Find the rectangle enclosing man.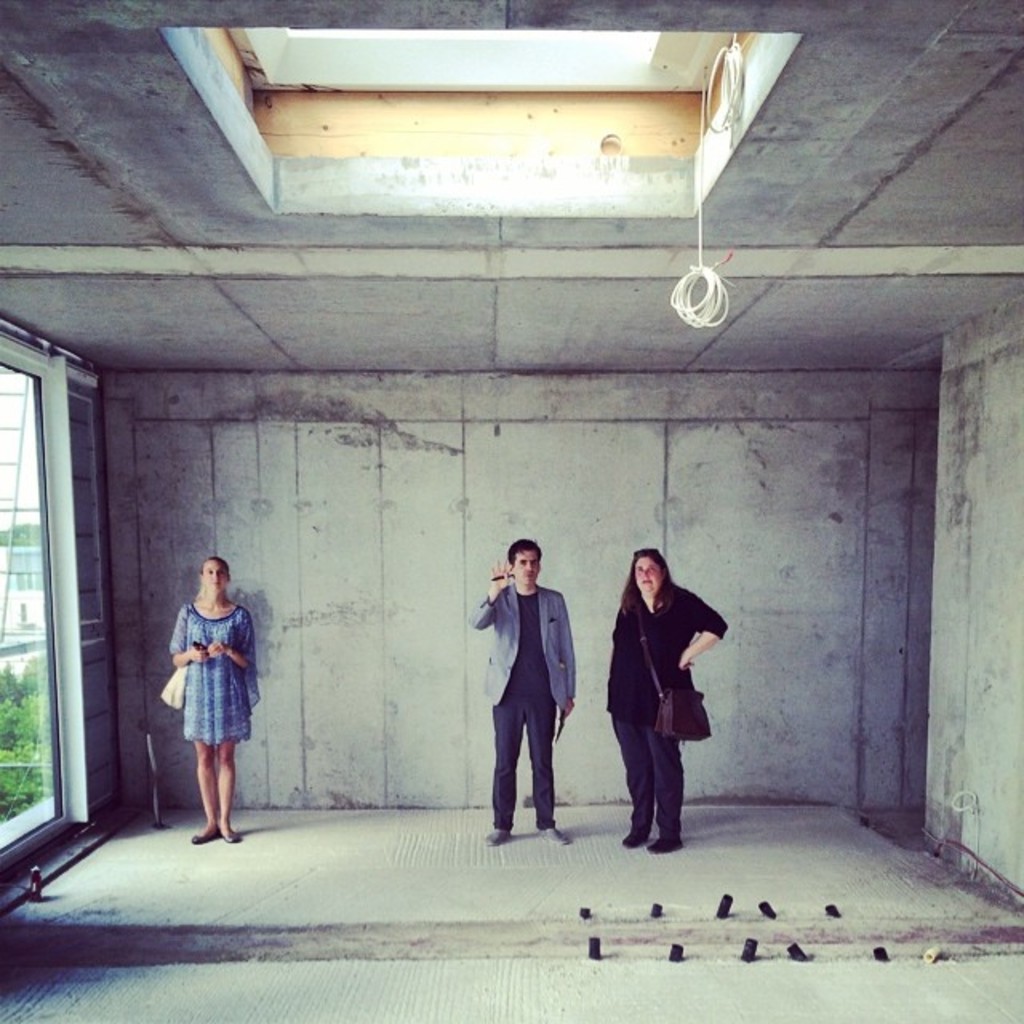
466, 538, 570, 838.
